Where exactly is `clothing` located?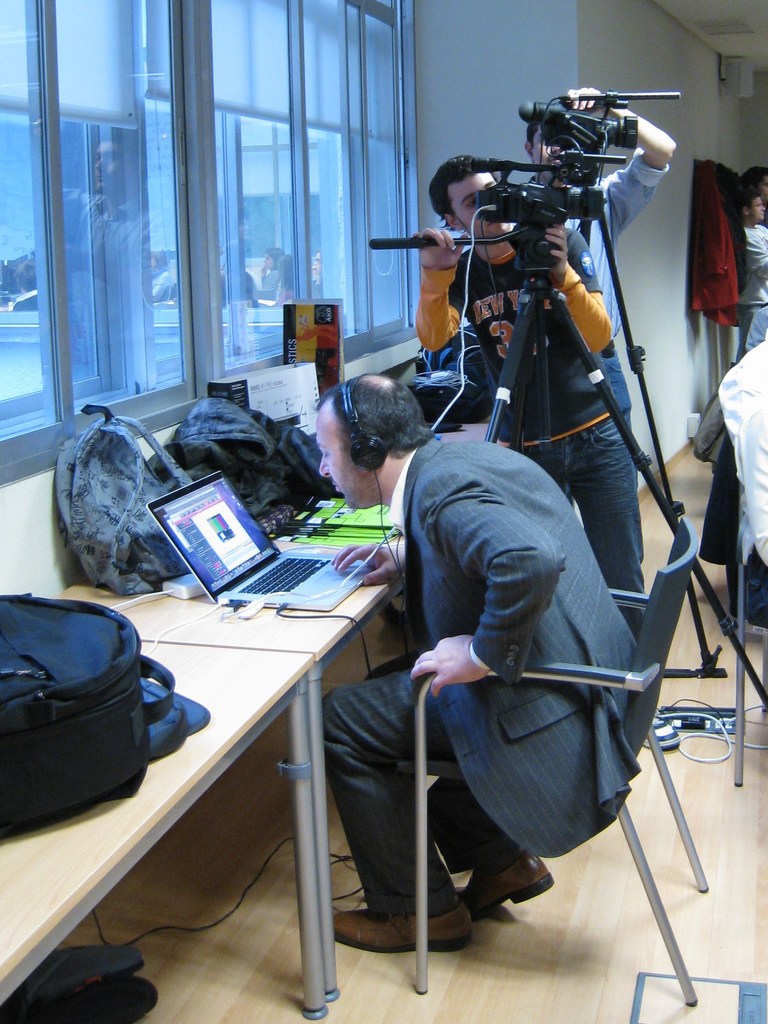
Its bounding box is bbox=[418, 158, 653, 602].
